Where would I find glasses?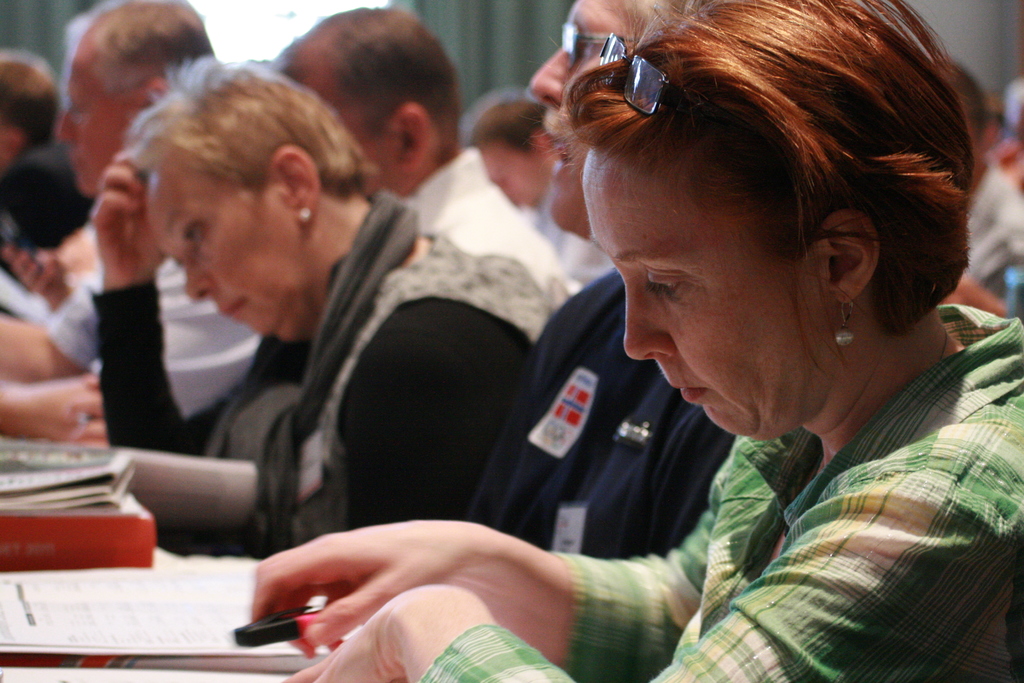
At select_region(553, 17, 641, 69).
